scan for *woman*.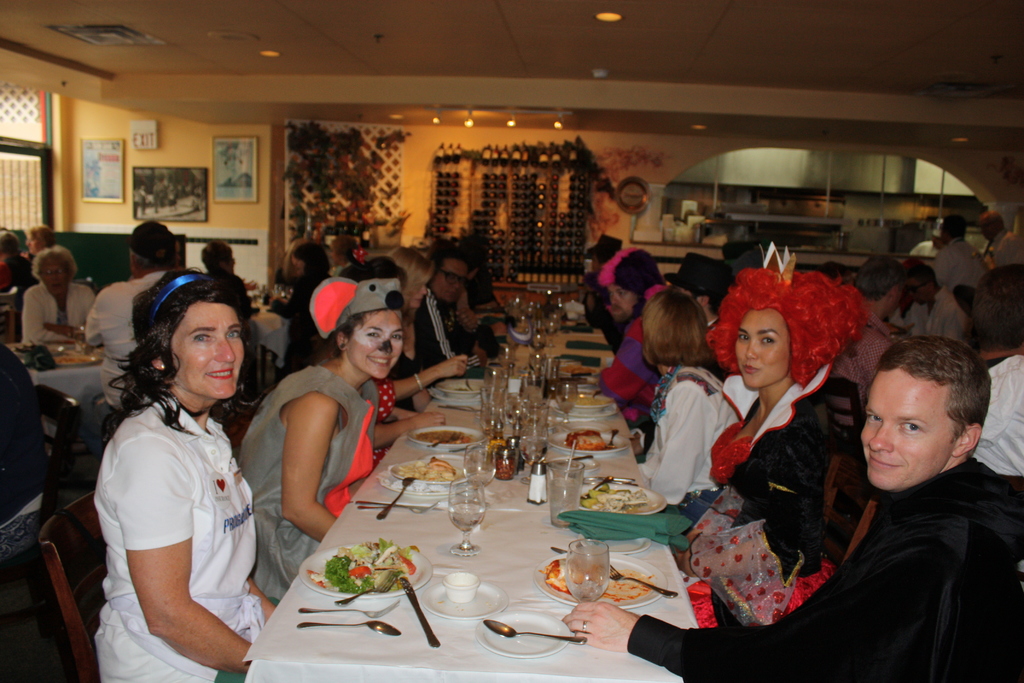
Scan result: l=337, t=258, r=448, b=474.
